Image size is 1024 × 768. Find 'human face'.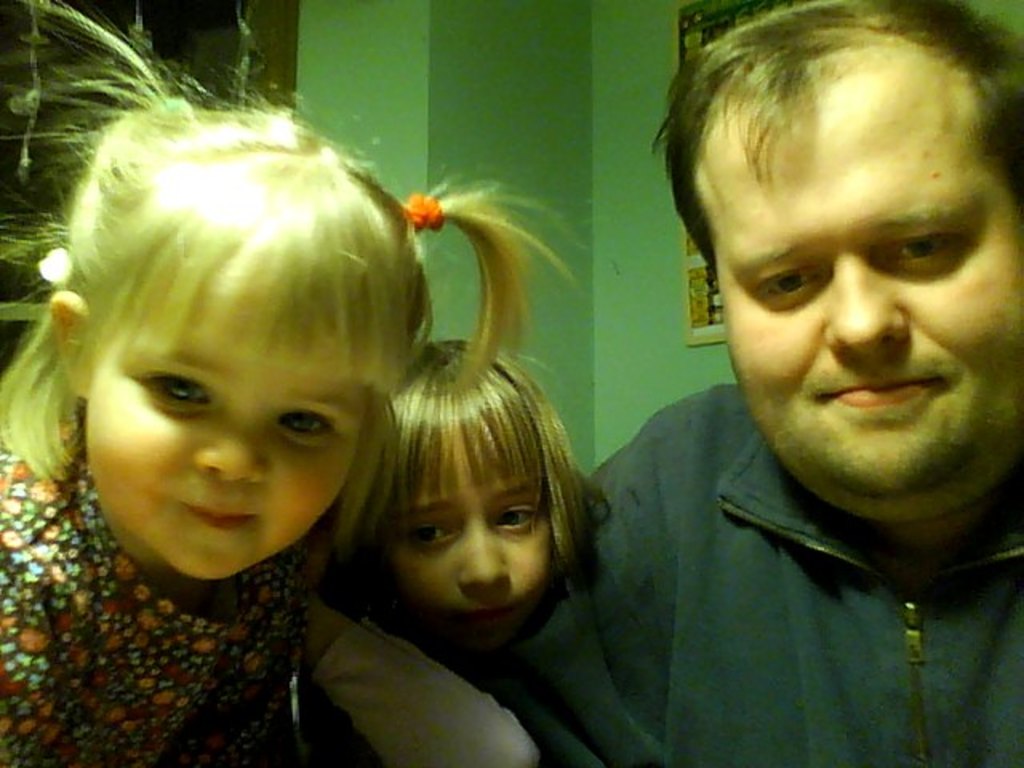
bbox=[77, 259, 386, 581].
